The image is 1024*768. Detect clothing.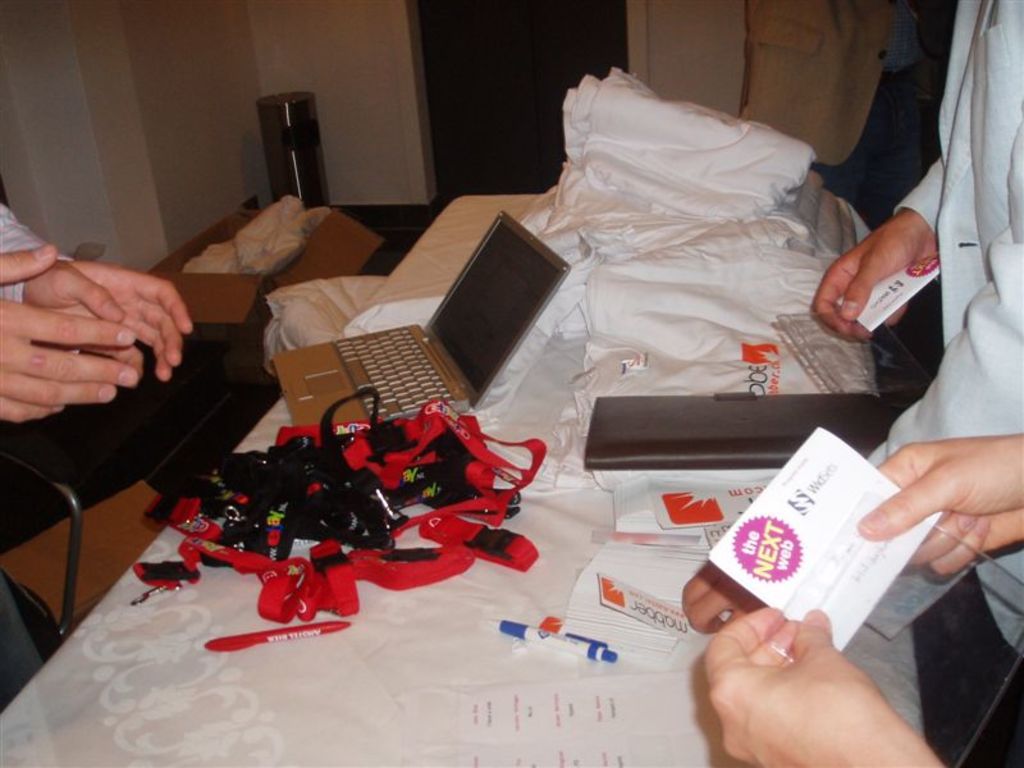
Detection: 0:201:69:710.
